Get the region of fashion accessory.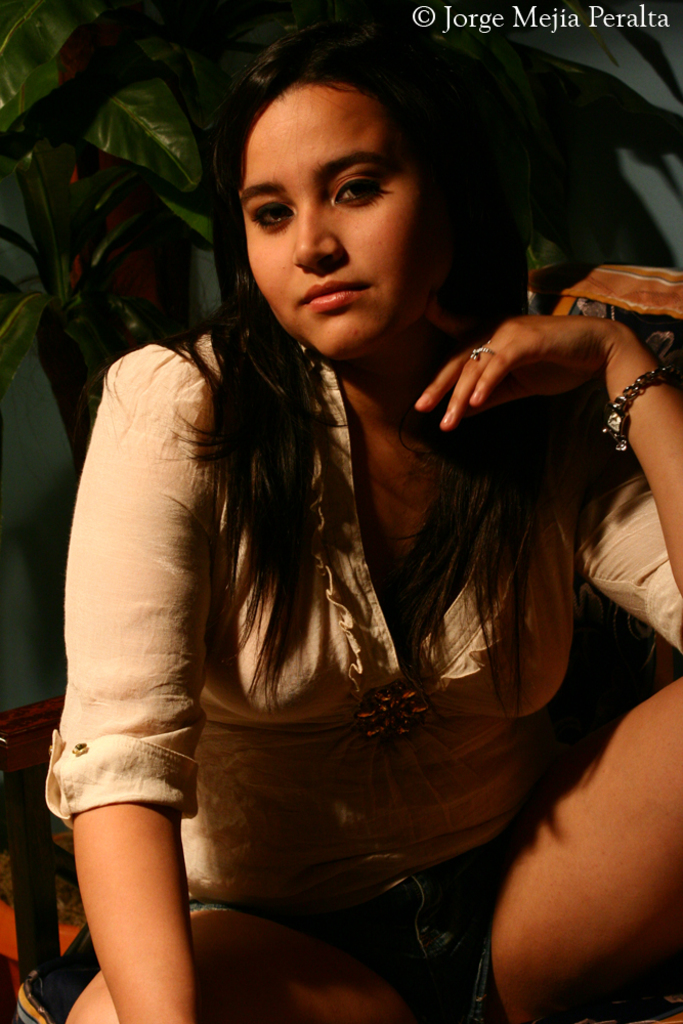
select_region(600, 365, 676, 459).
